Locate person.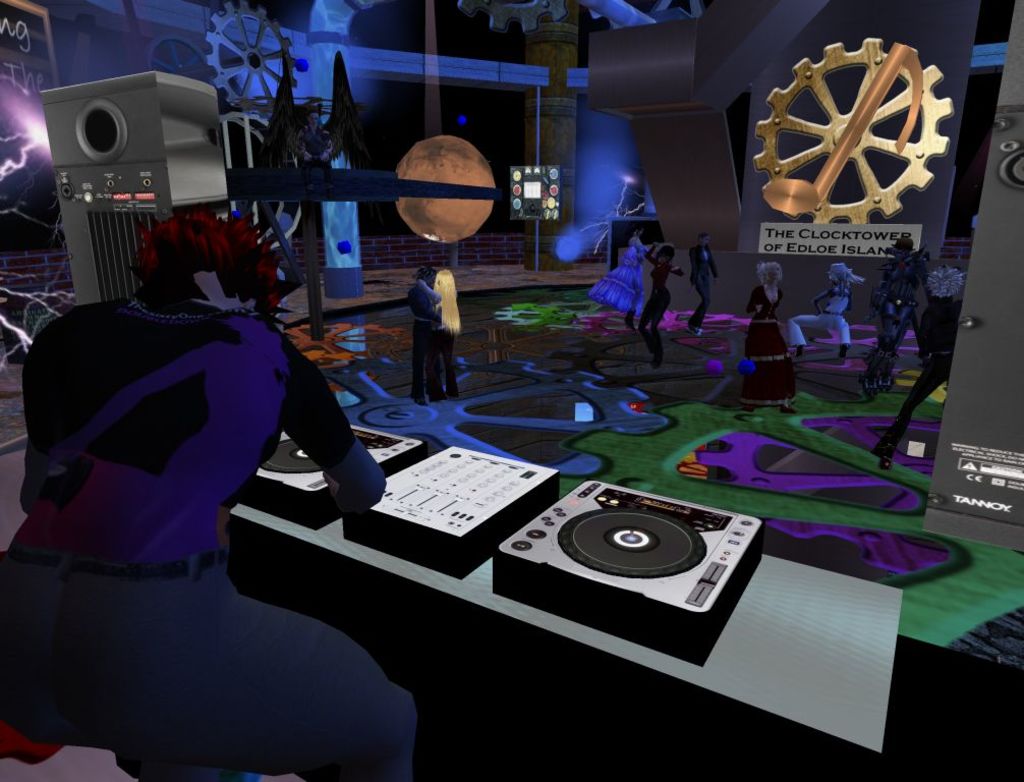
Bounding box: (740, 259, 800, 418).
